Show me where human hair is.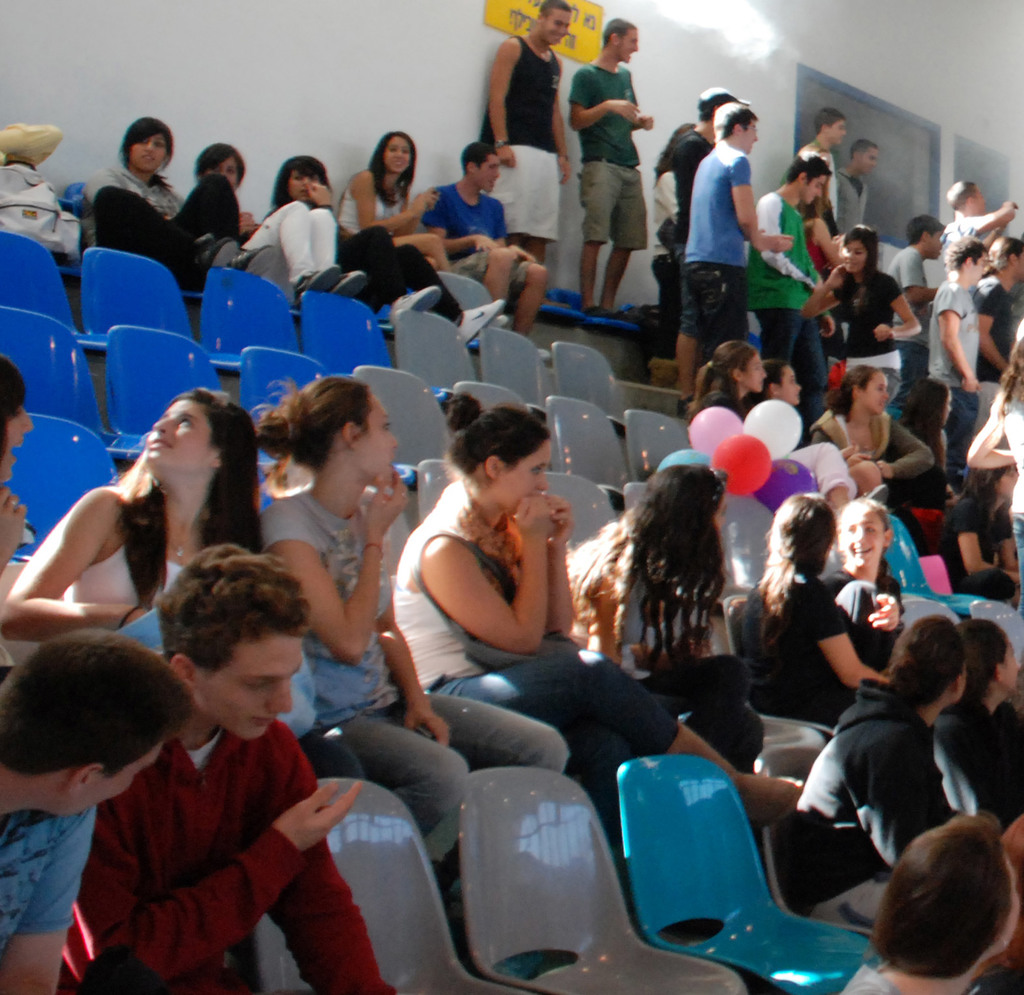
human hair is at [534,0,568,31].
